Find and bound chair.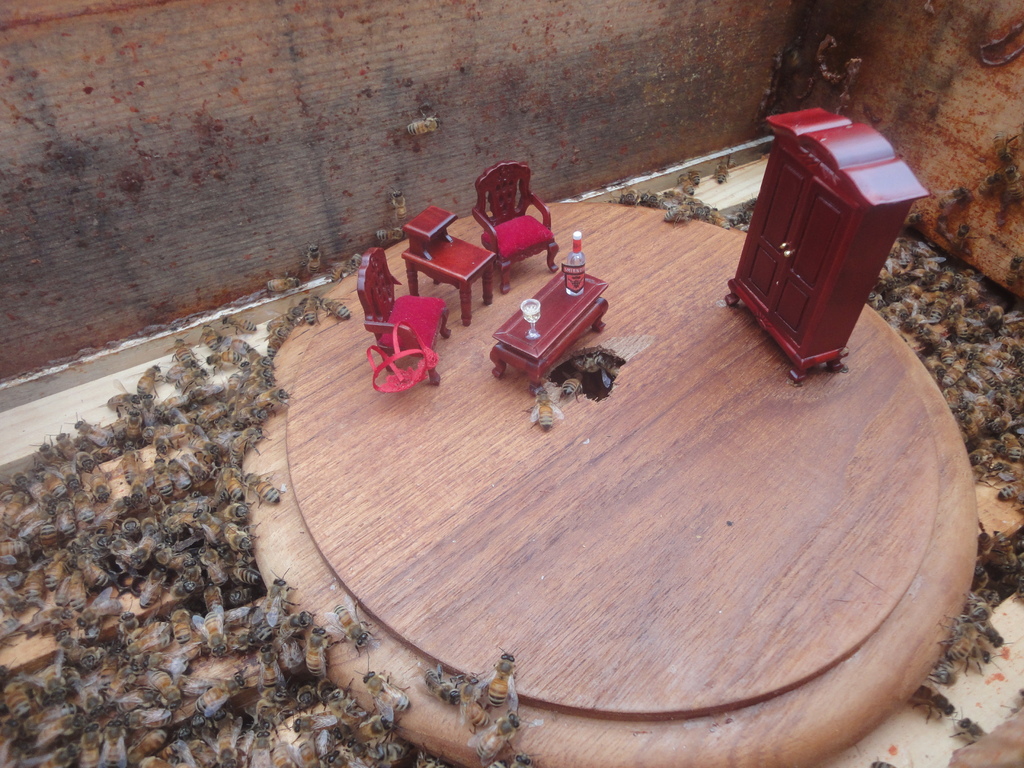
Bound: <bbox>472, 159, 559, 301</bbox>.
